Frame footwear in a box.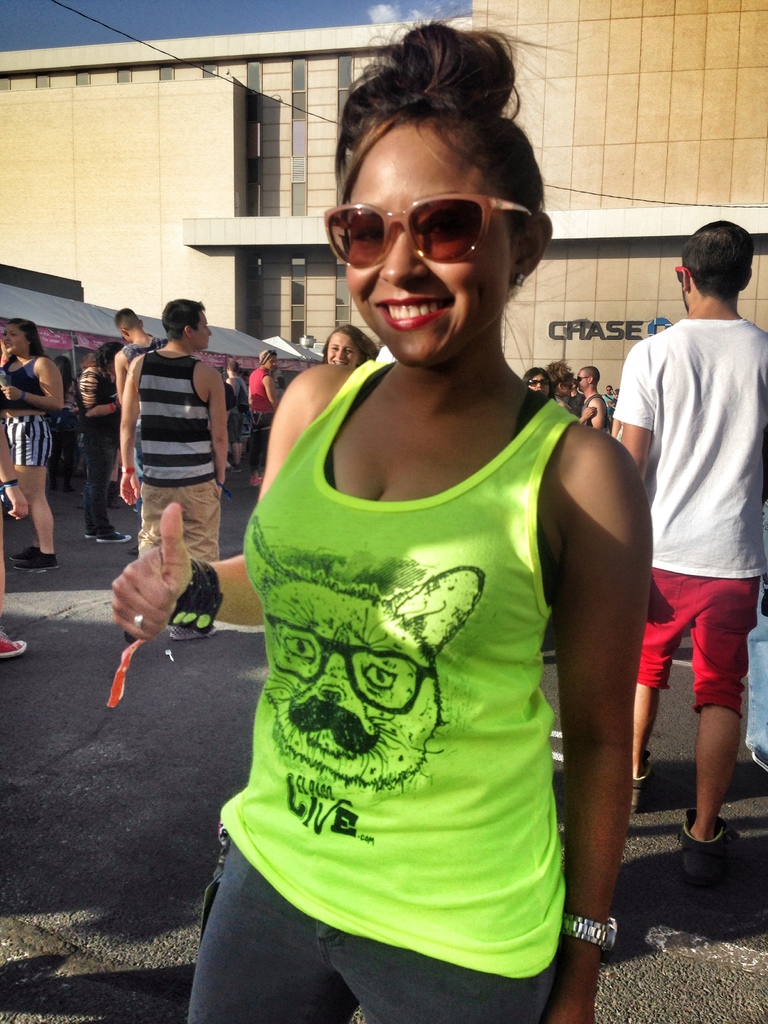
bbox=(624, 754, 664, 828).
